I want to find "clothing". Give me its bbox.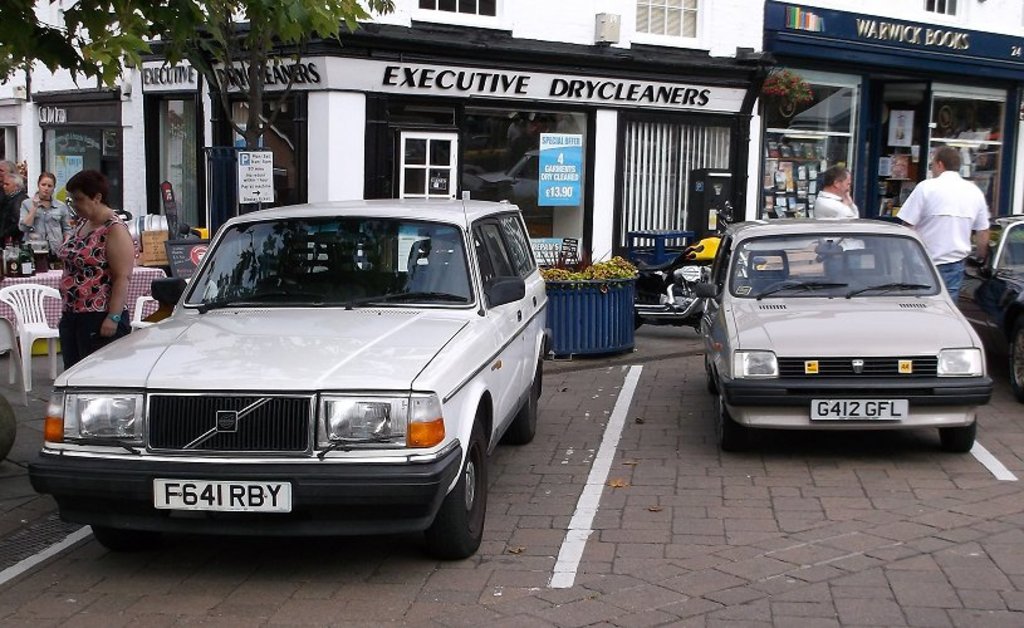
bbox(58, 211, 126, 357).
